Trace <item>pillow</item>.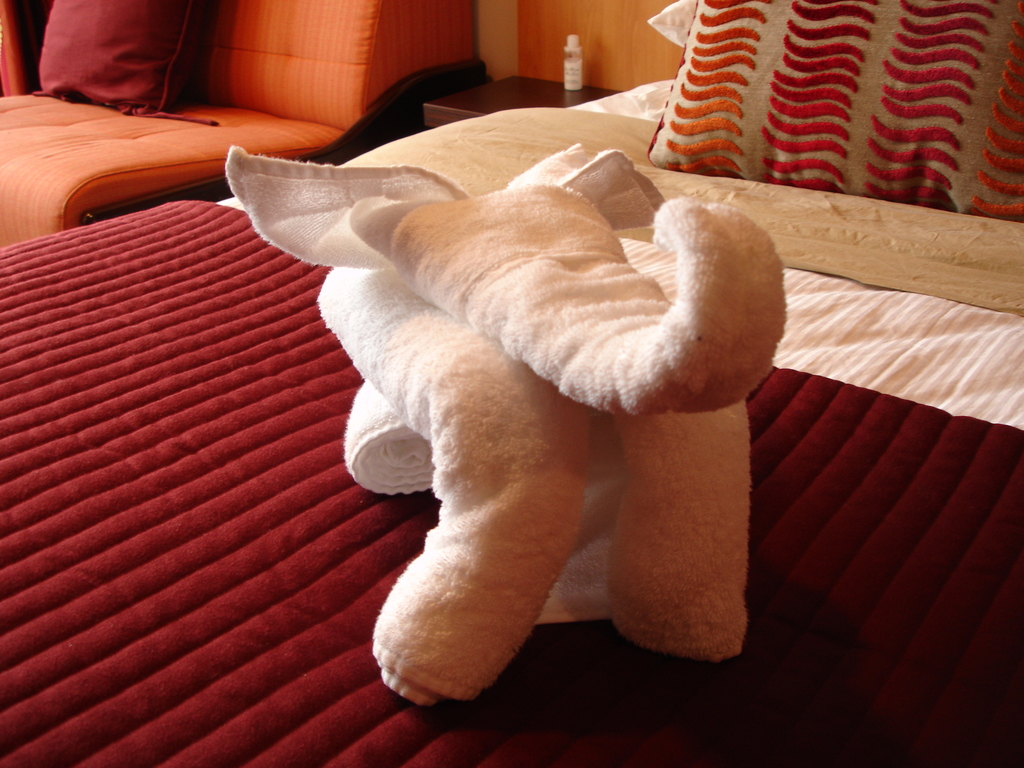
Traced to bbox=(11, 0, 225, 141).
